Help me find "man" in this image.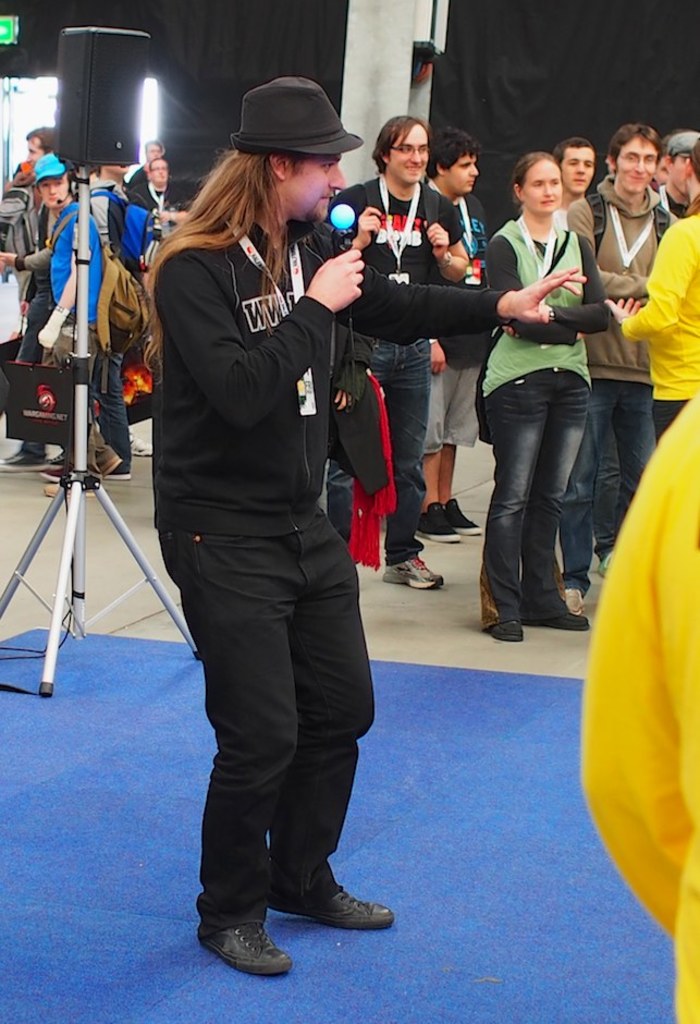
Found it: 549, 136, 597, 227.
